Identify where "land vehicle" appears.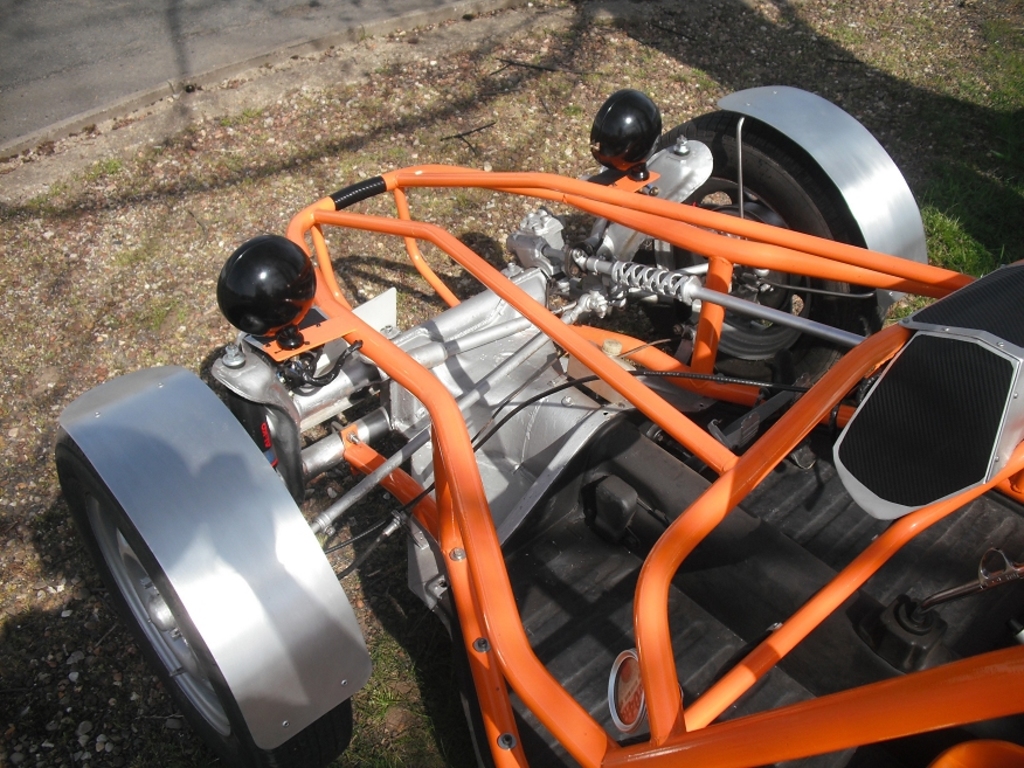
Appears at [left=50, top=85, right=1023, bottom=767].
